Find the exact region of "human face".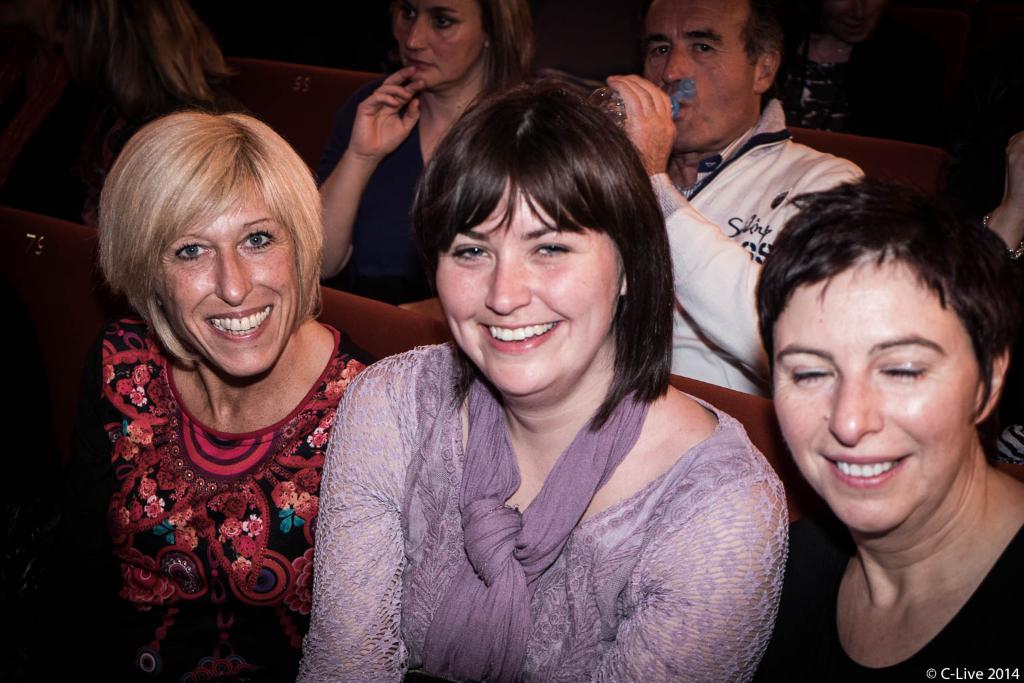
Exact region: {"left": 151, "top": 176, "right": 303, "bottom": 378}.
